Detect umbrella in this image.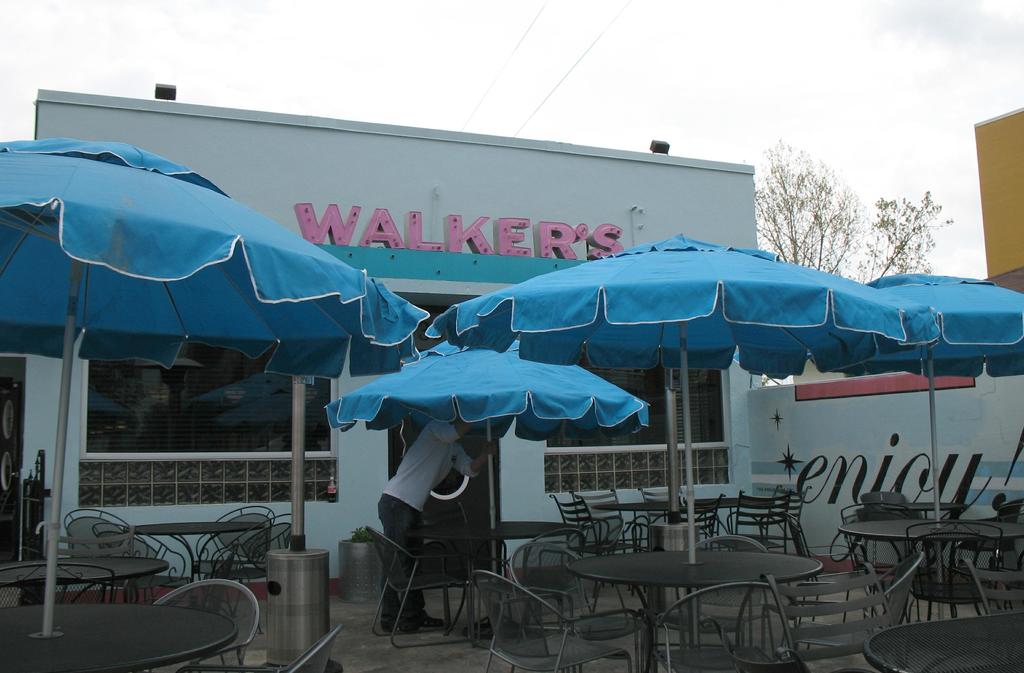
Detection: box=[323, 341, 633, 585].
